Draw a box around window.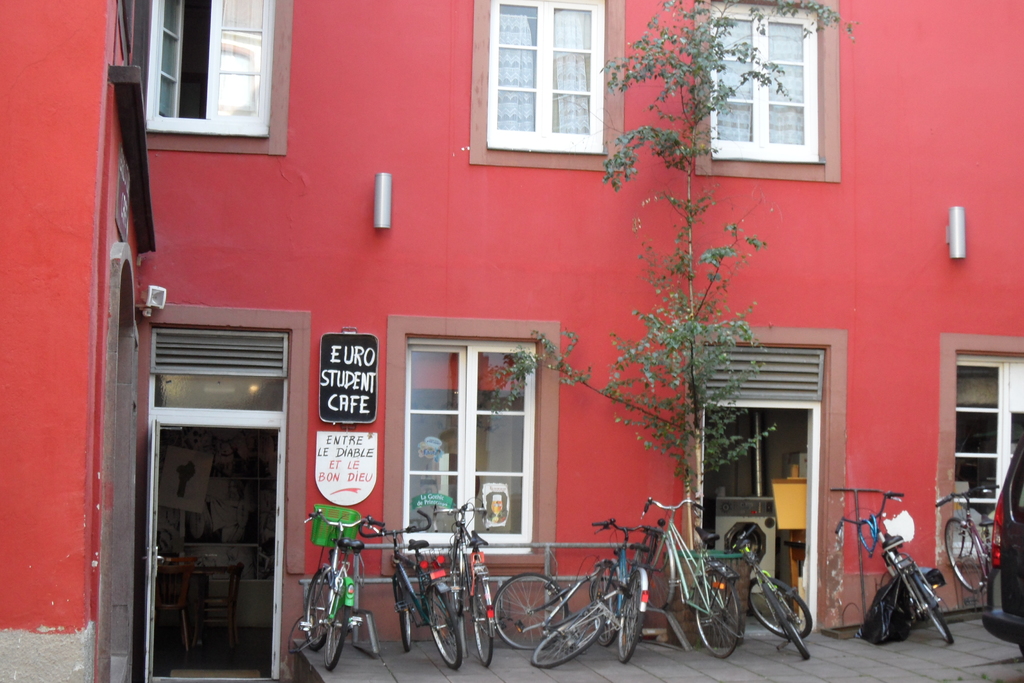
left=689, top=0, right=826, bottom=161.
